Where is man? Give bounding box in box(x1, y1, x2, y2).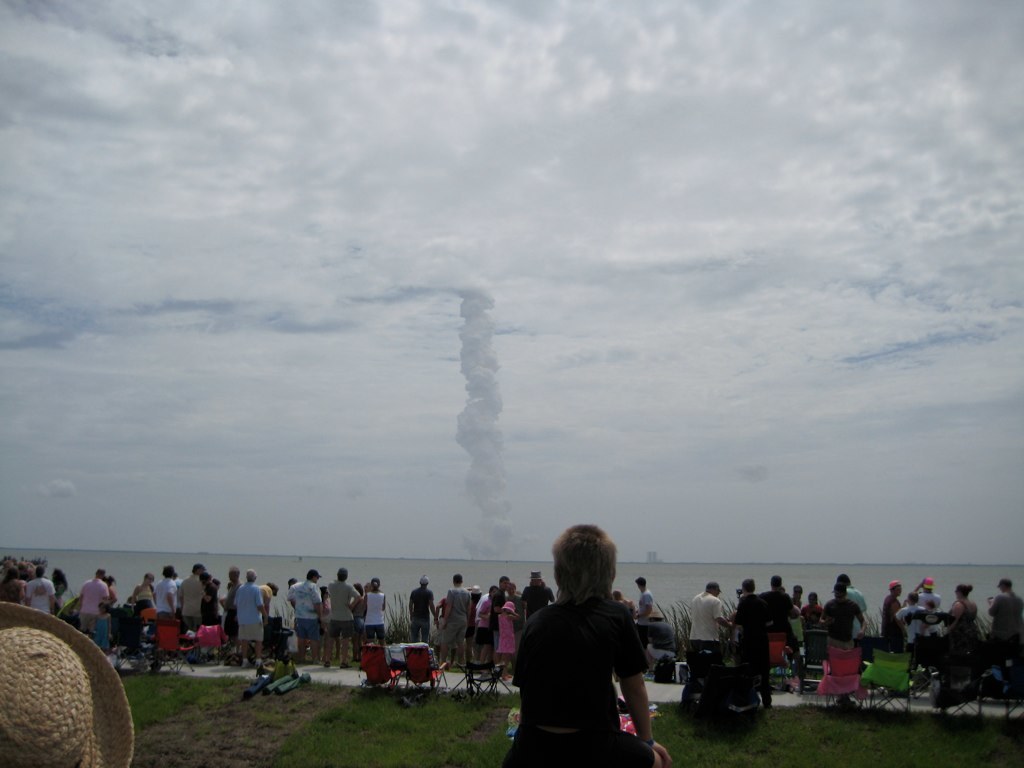
box(878, 578, 900, 656).
